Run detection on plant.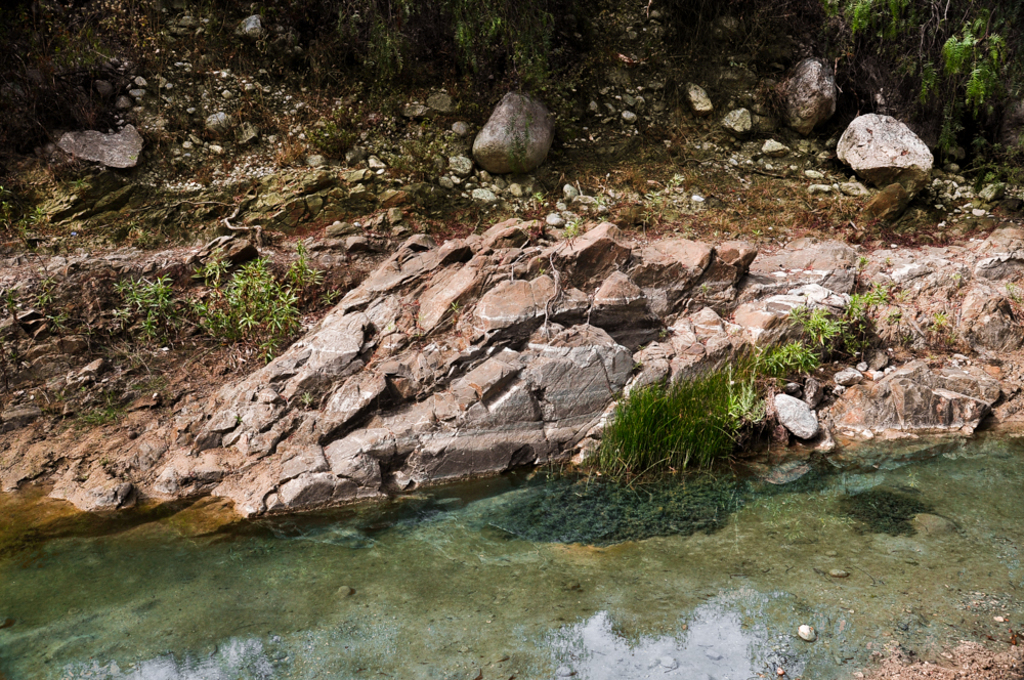
Result: <region>272, 120, 311, 175</region>.
